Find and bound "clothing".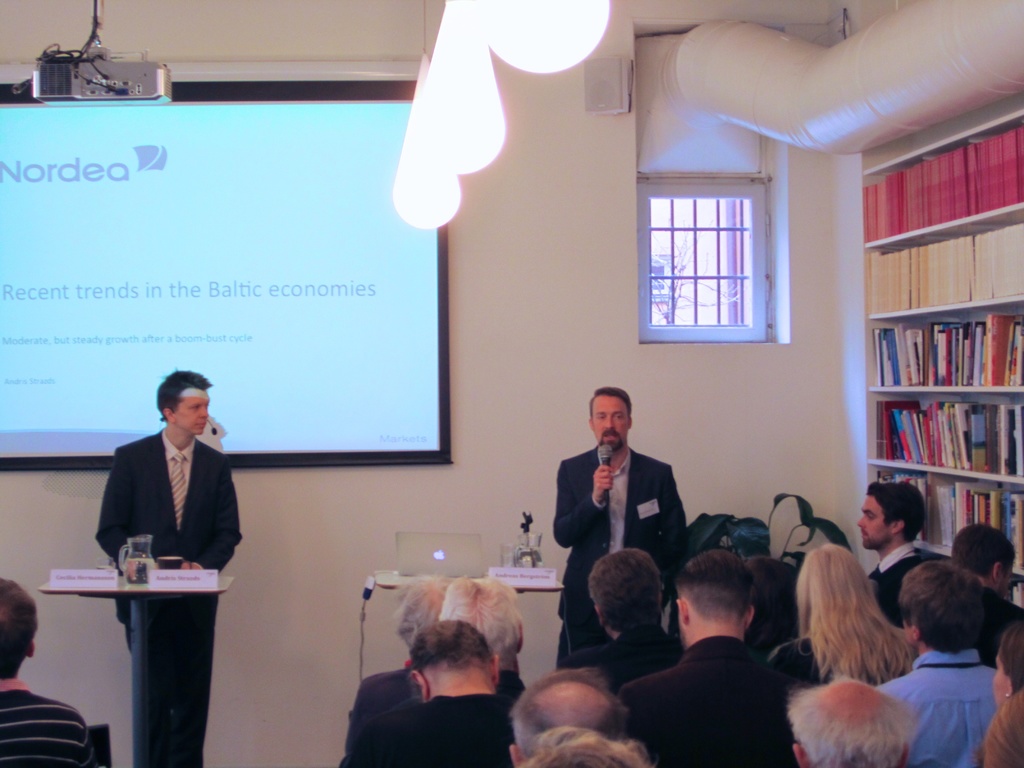
Bound: bbox=(579, 636, 678, 693).
